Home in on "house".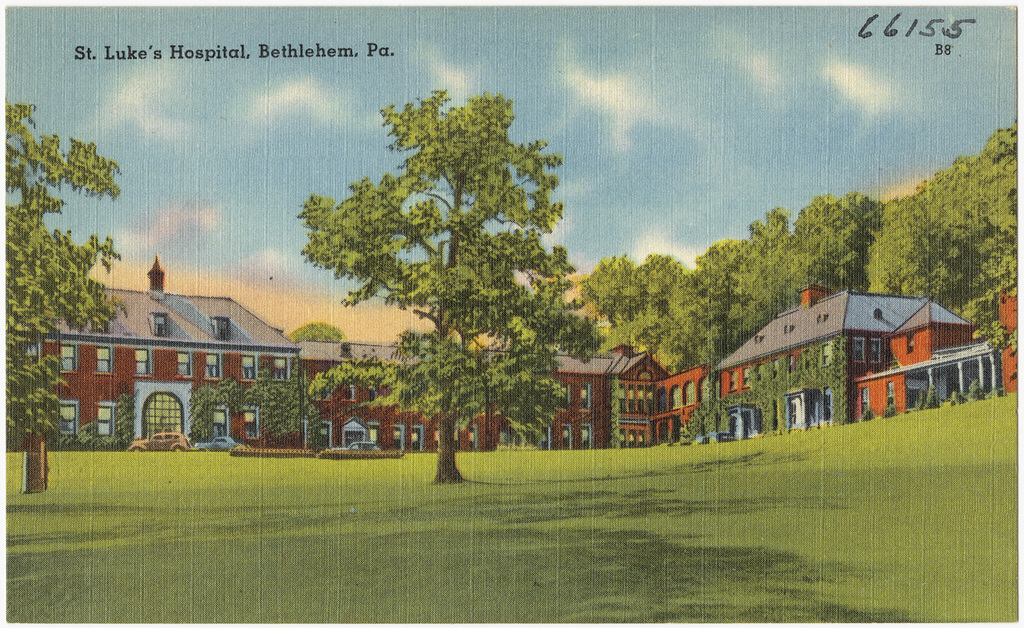
Homed in at 301 335 612 453.
